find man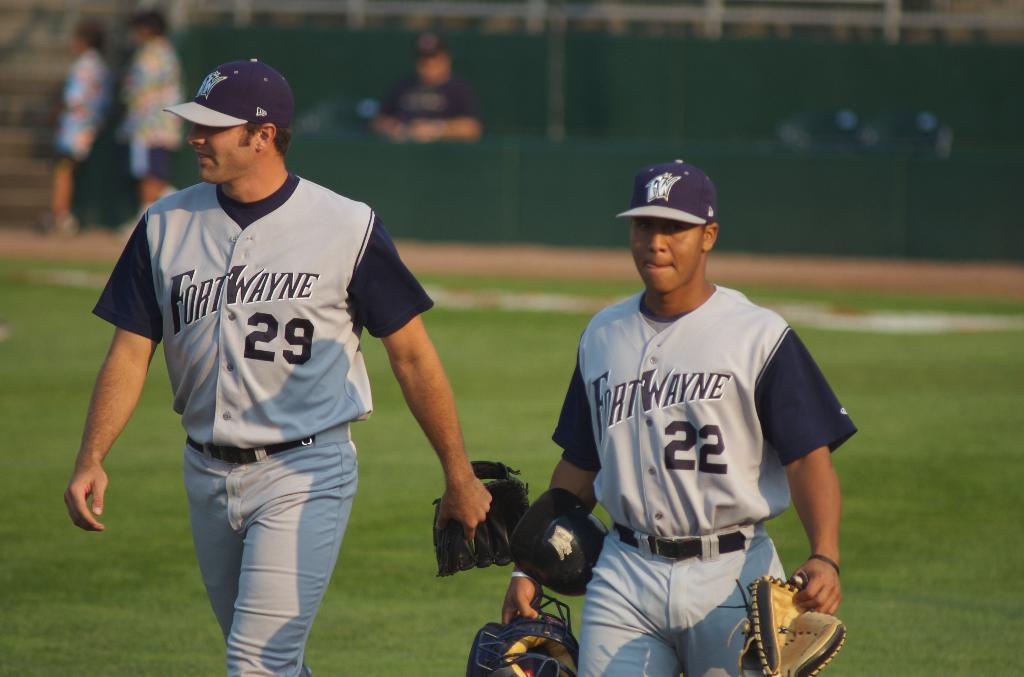
84:51:465:673
